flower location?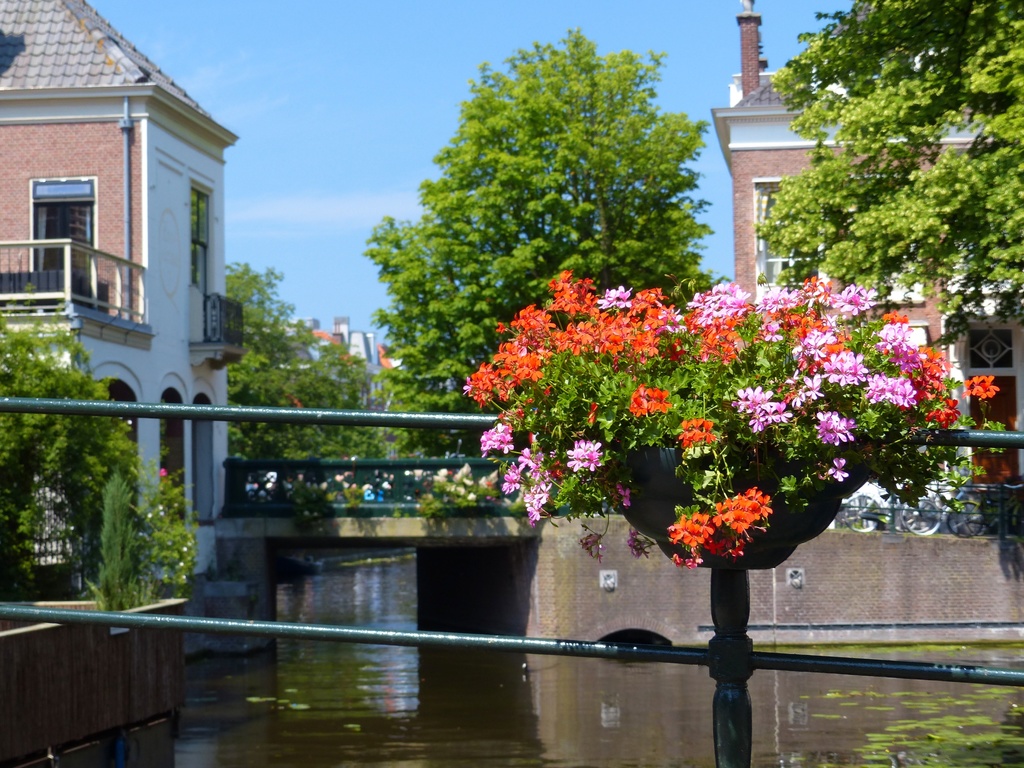
159, 468, 170, 475
